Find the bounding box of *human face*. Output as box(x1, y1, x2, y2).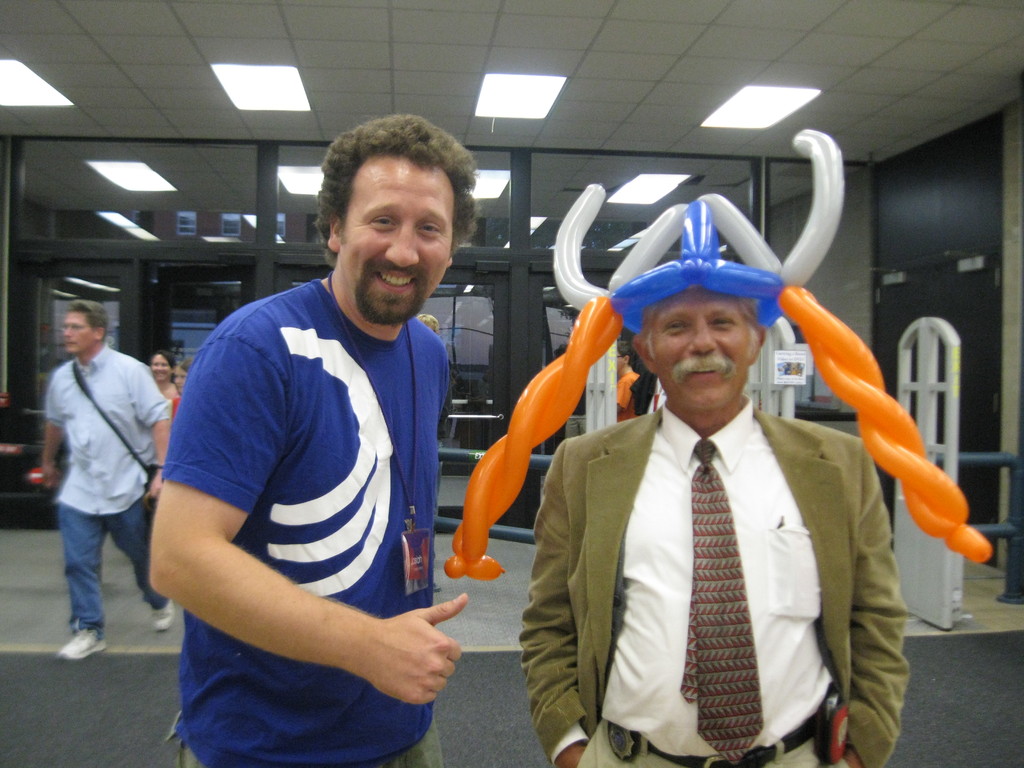
box(632, 285, 750, 417).
